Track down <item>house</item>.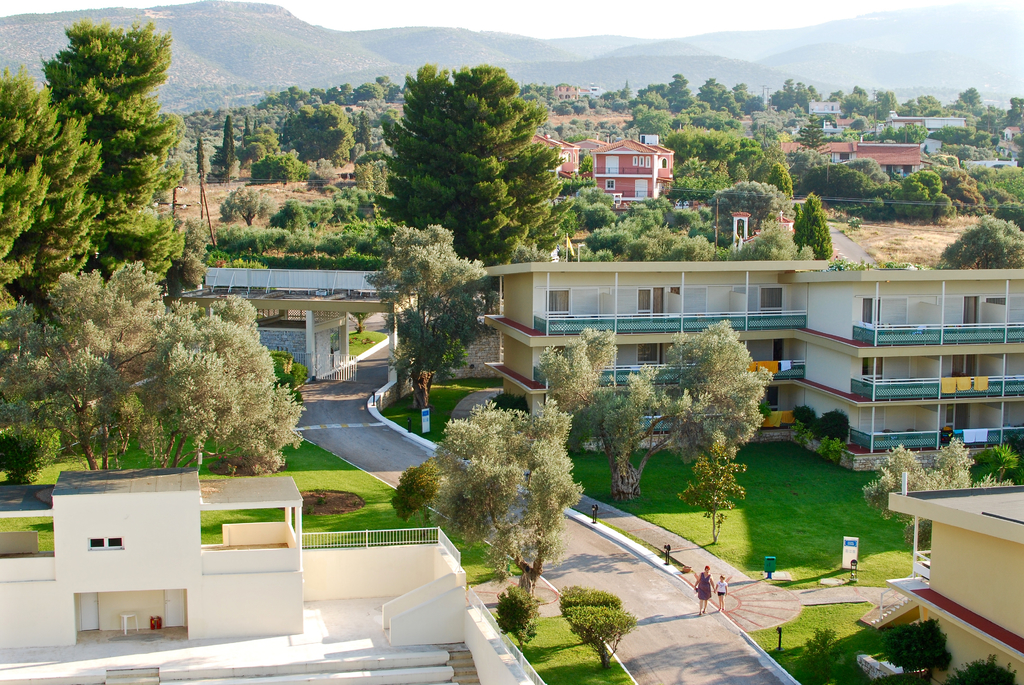
Tracked to [left=484, top=257, right=1023, bottom=471].
